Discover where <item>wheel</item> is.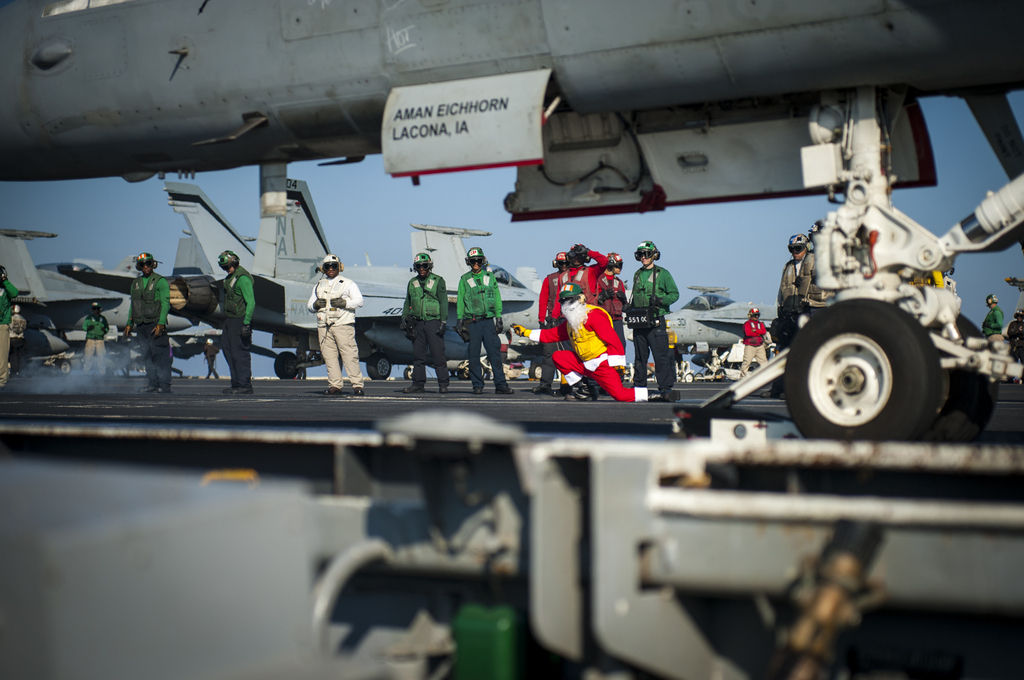
Discovered at <region>365, 351, 392, 381</region>.
